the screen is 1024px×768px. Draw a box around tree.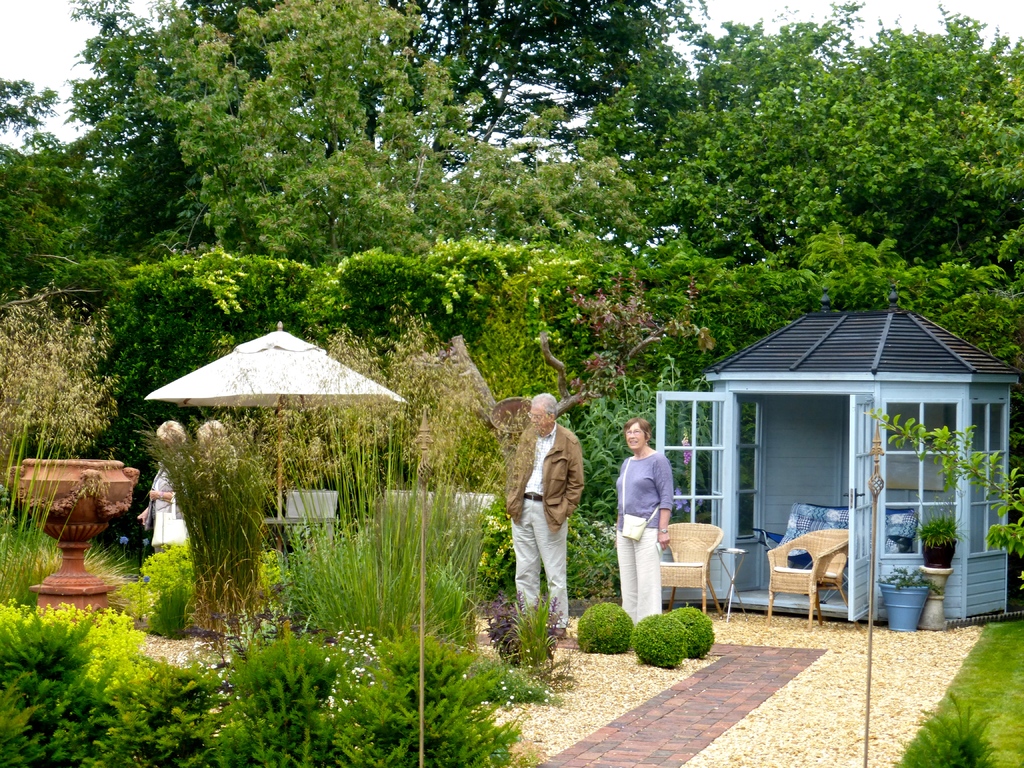
44,0,701,281.
